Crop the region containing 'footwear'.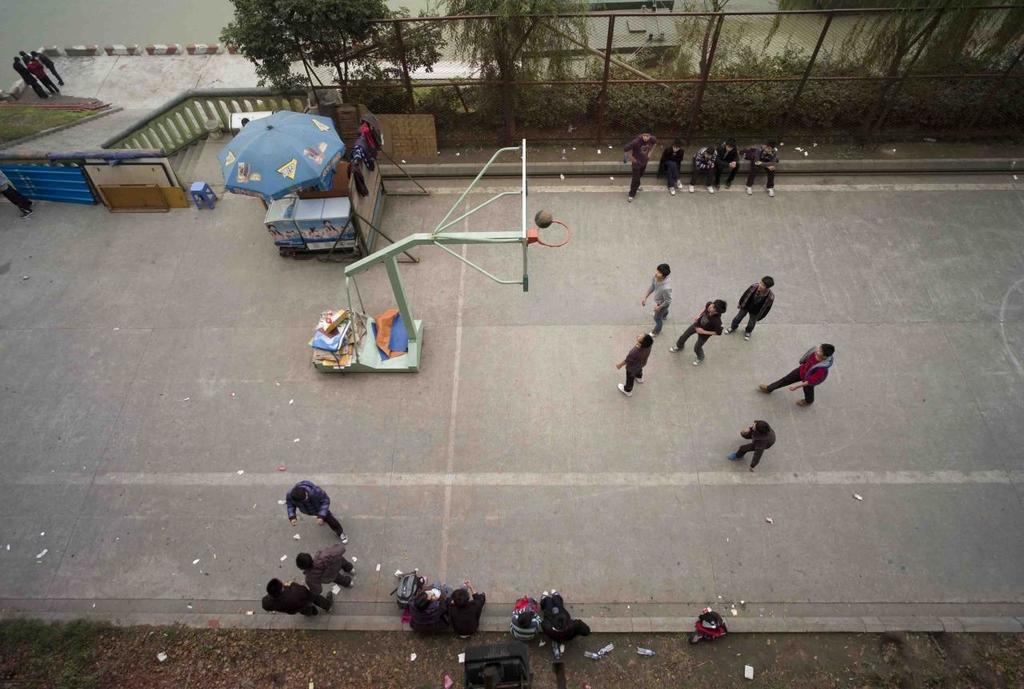
Crop region: region(707, 182, 714, 194).
